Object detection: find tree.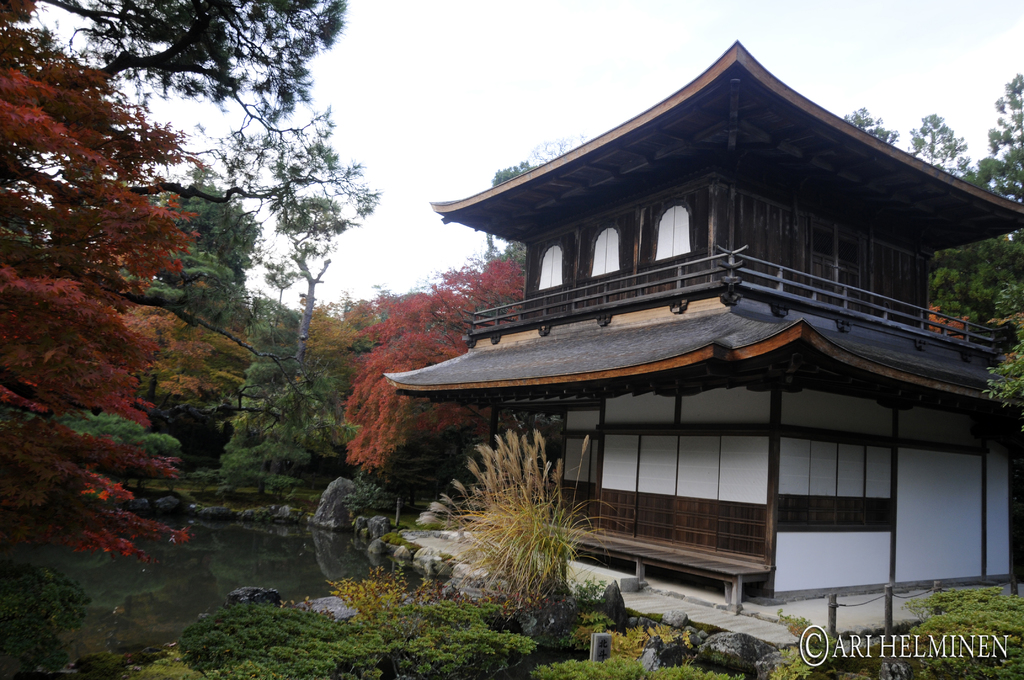
x1=53, y1=390, x2=216, y2=554.
